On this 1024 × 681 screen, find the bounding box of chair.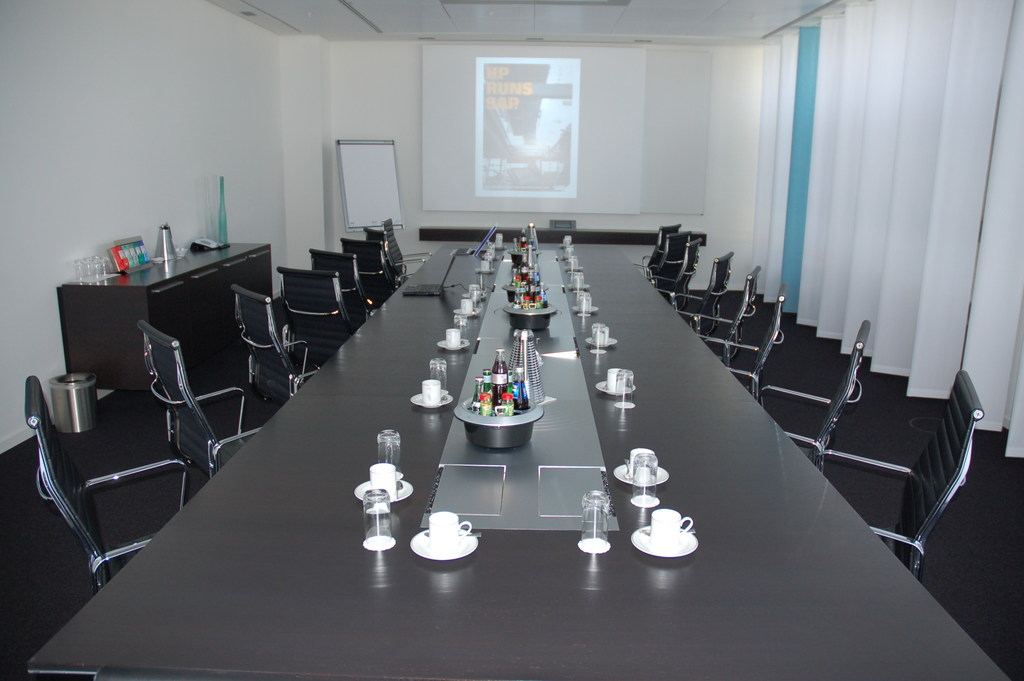
Bounding box: detection(649, 235, 701, 308).
